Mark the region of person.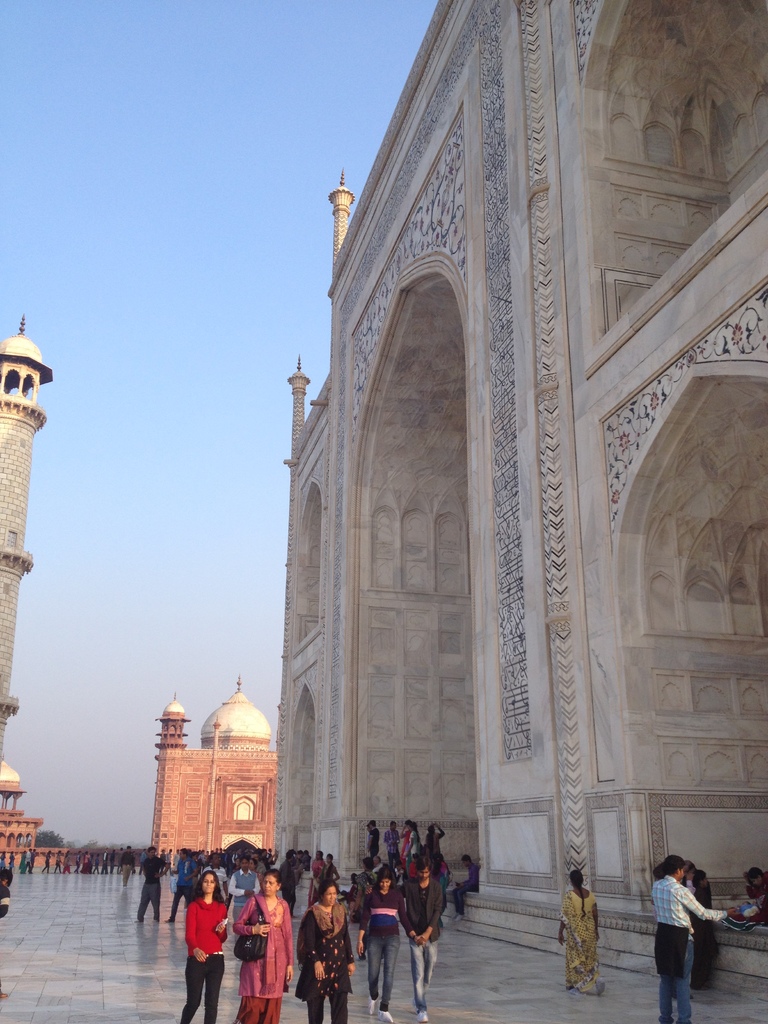
Region: 179/869/228/1023.
